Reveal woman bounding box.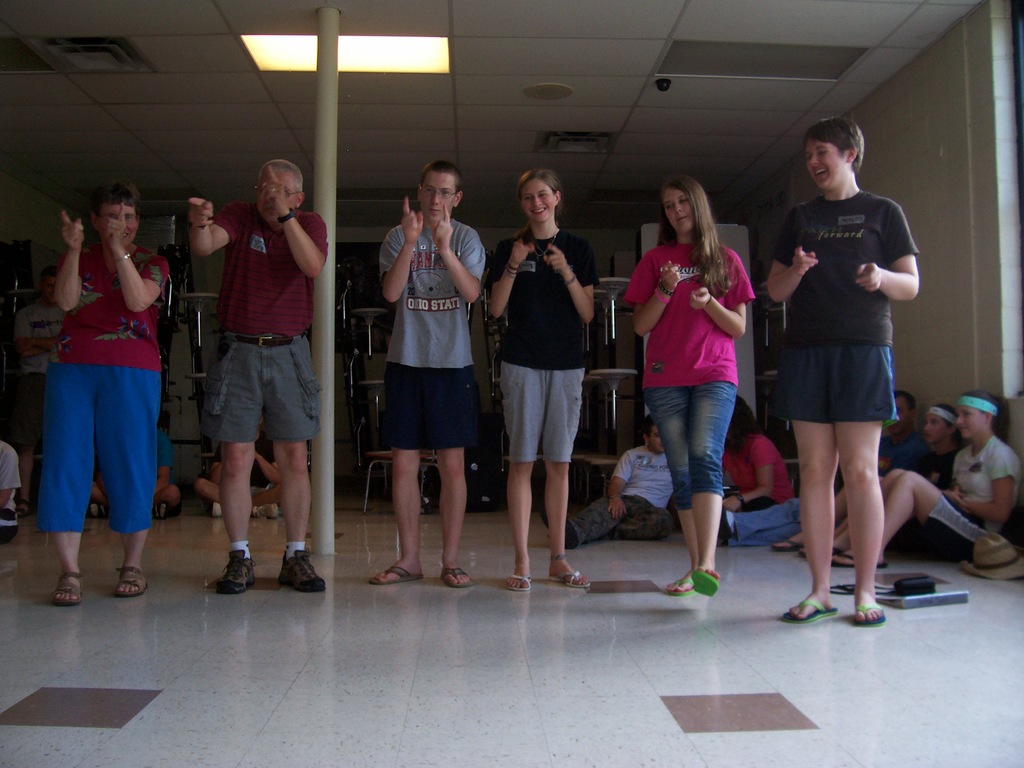
Revealed: (x1=773, y1=401, x2=966, y2=552).
